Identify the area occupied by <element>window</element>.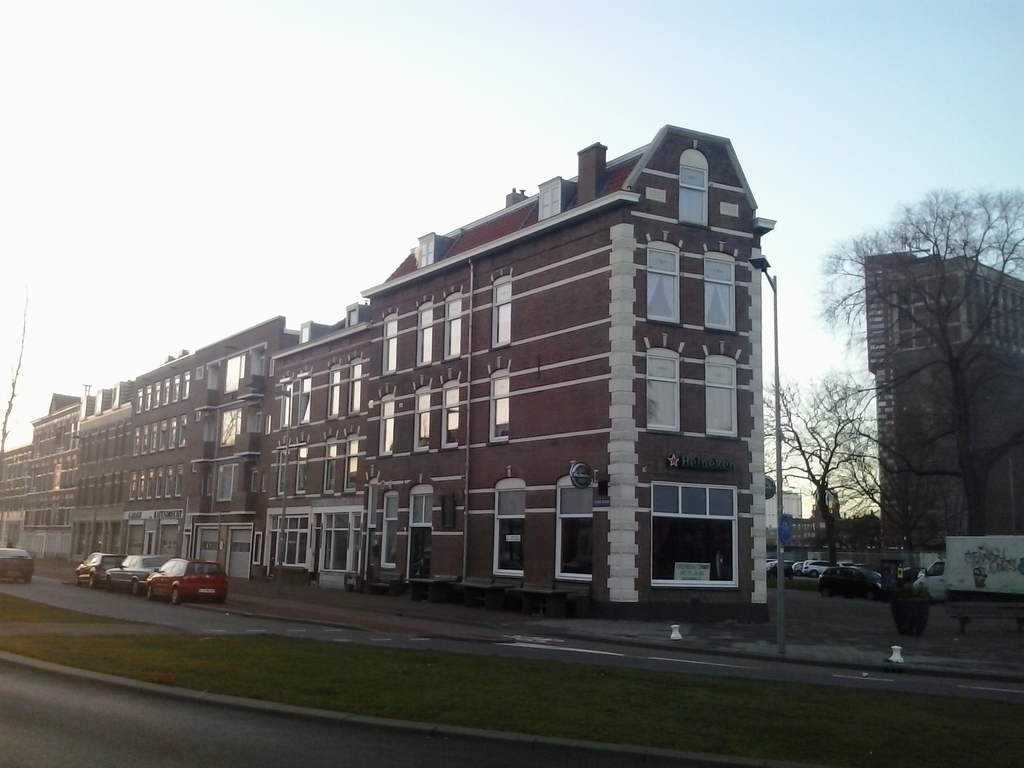
Area: [381, 317, 398, 372].
